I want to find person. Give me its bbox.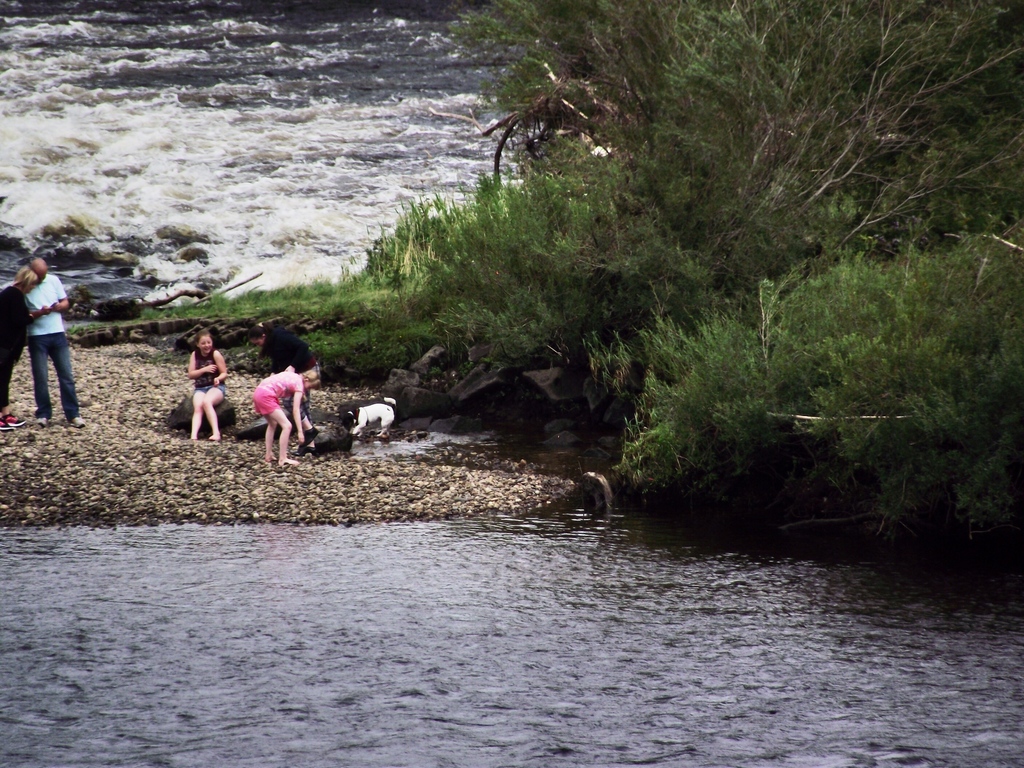
(1, 261, 50, 431).
